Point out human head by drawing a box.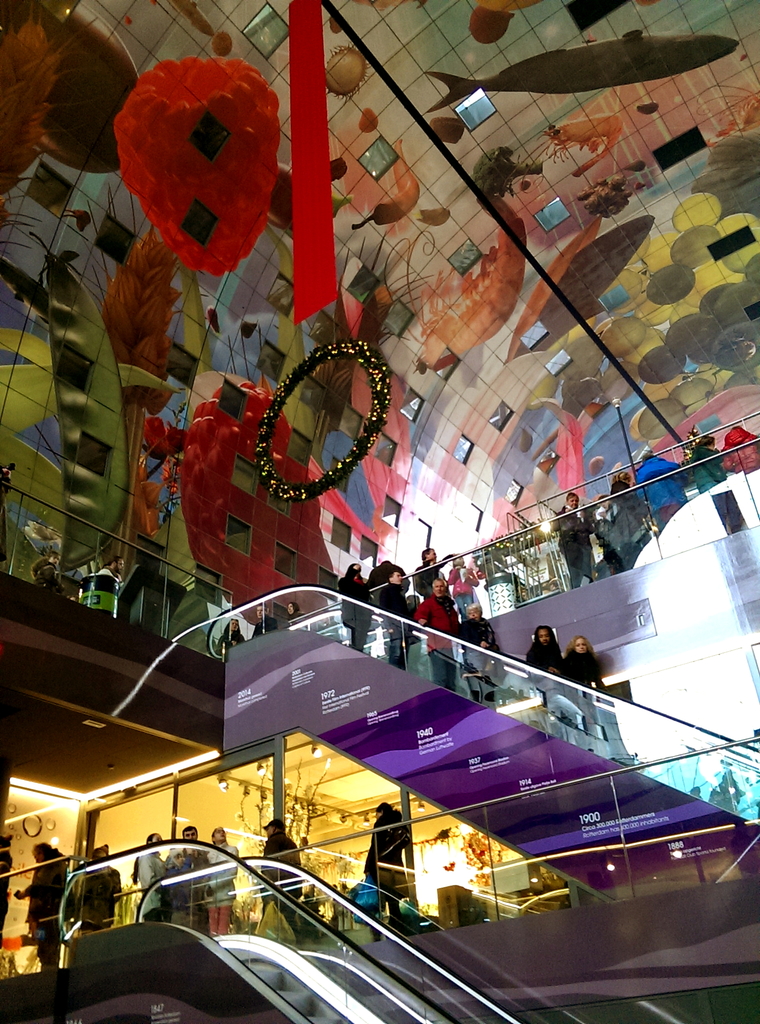
region(263, 818, 285, 834).
